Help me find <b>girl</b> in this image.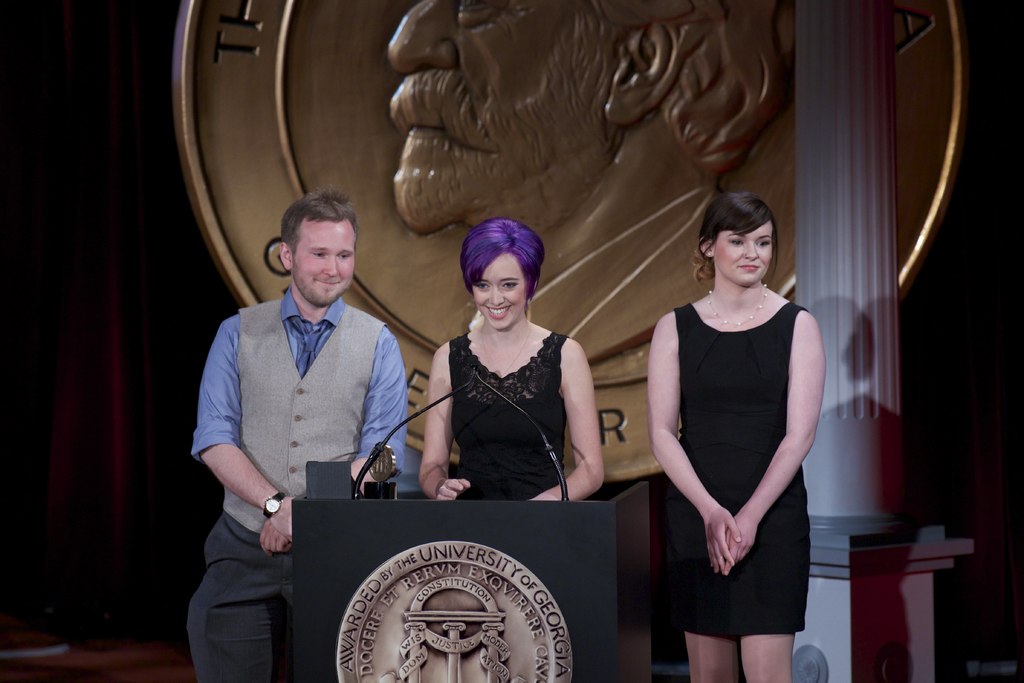
Found it: (422,214,596,506).
